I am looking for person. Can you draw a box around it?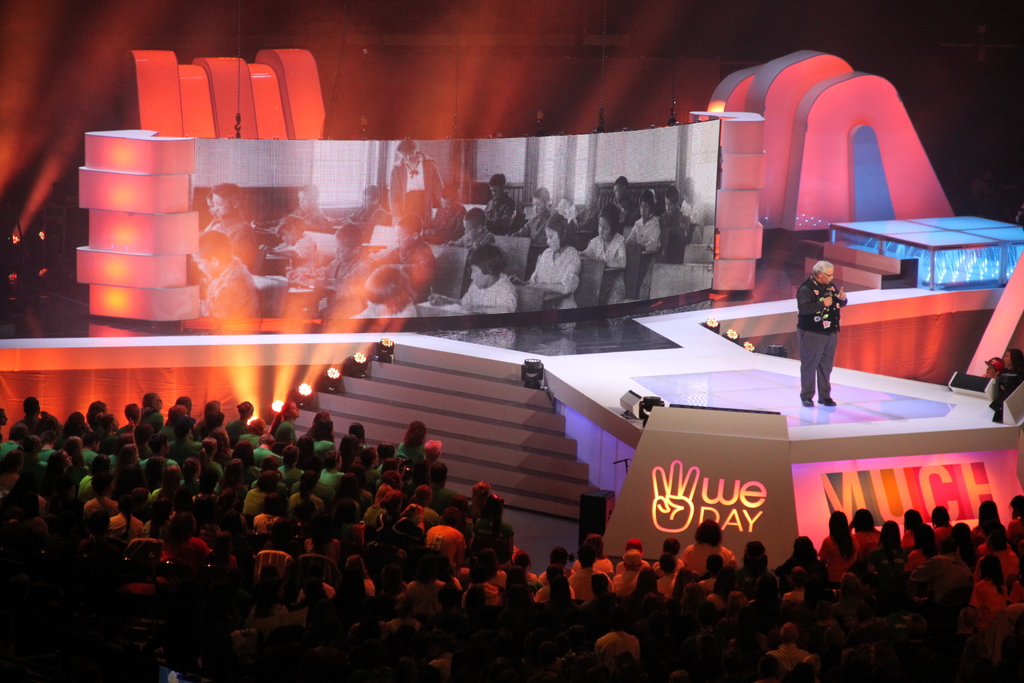
Sure, the bounding box is <region>84, 513, 113, 553</region>.
